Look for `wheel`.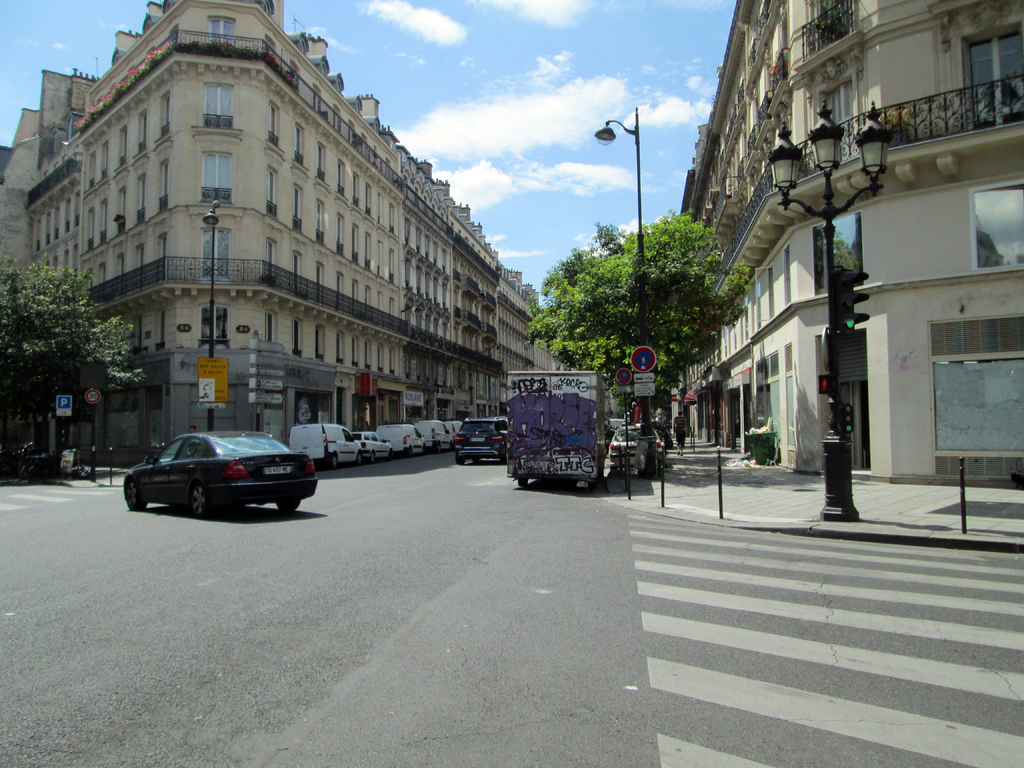
Found: x1=438 y1=445 x2=442 y2=456.
